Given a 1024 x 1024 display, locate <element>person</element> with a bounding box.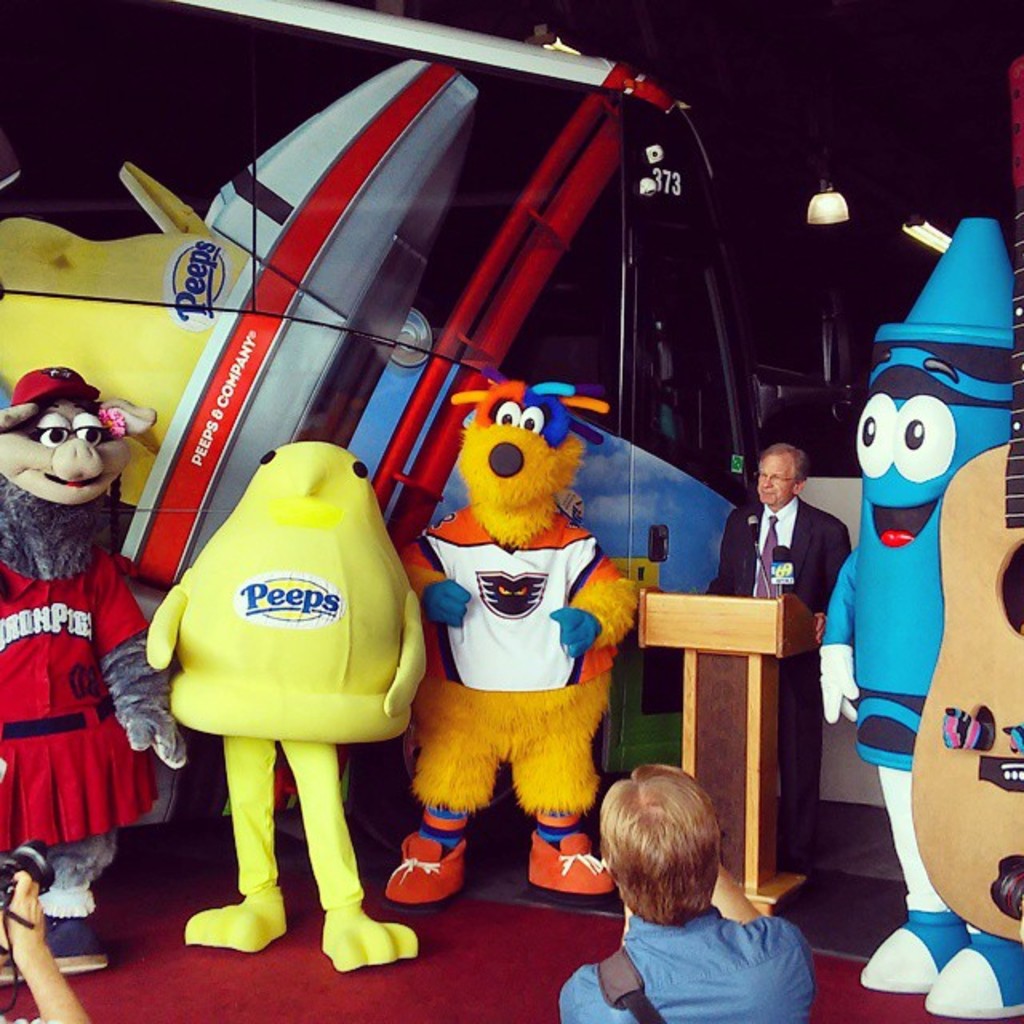
Located: [left=0, top=363, right=198, bottom=981].
